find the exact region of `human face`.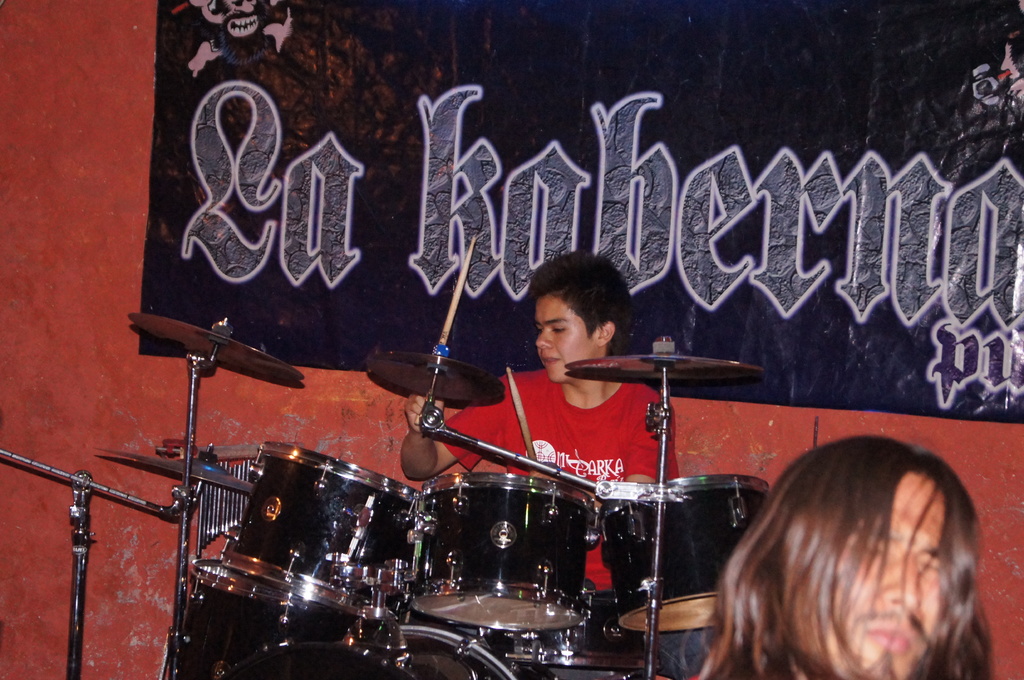
Exact region: [left=783, top=473, right=946, bottom=679].
